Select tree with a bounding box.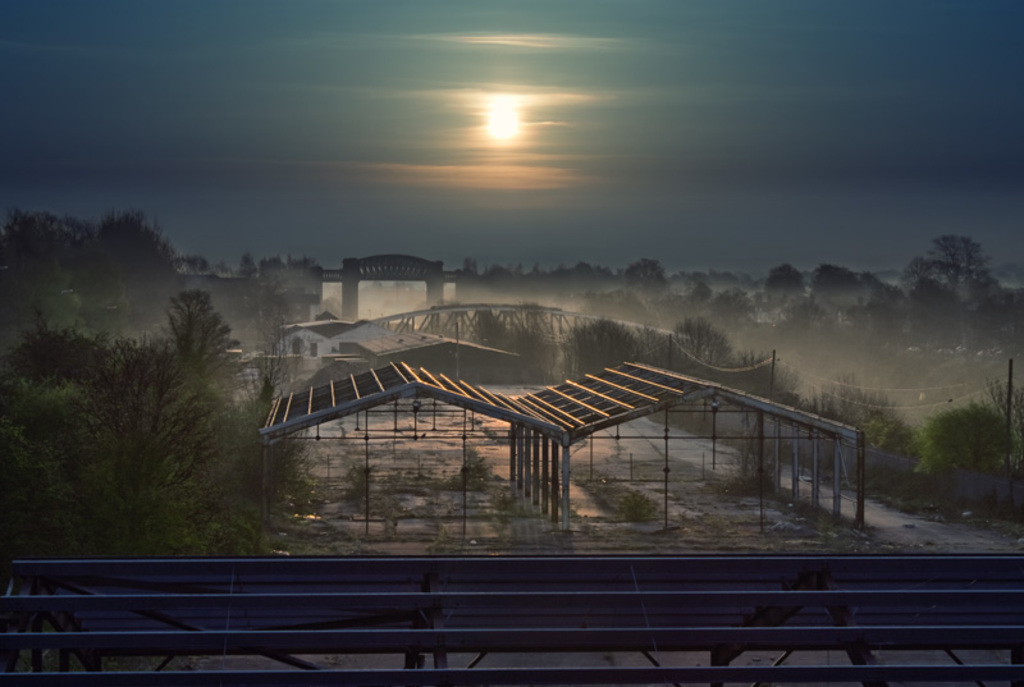
bbox=(0, 293, 315, 560).
